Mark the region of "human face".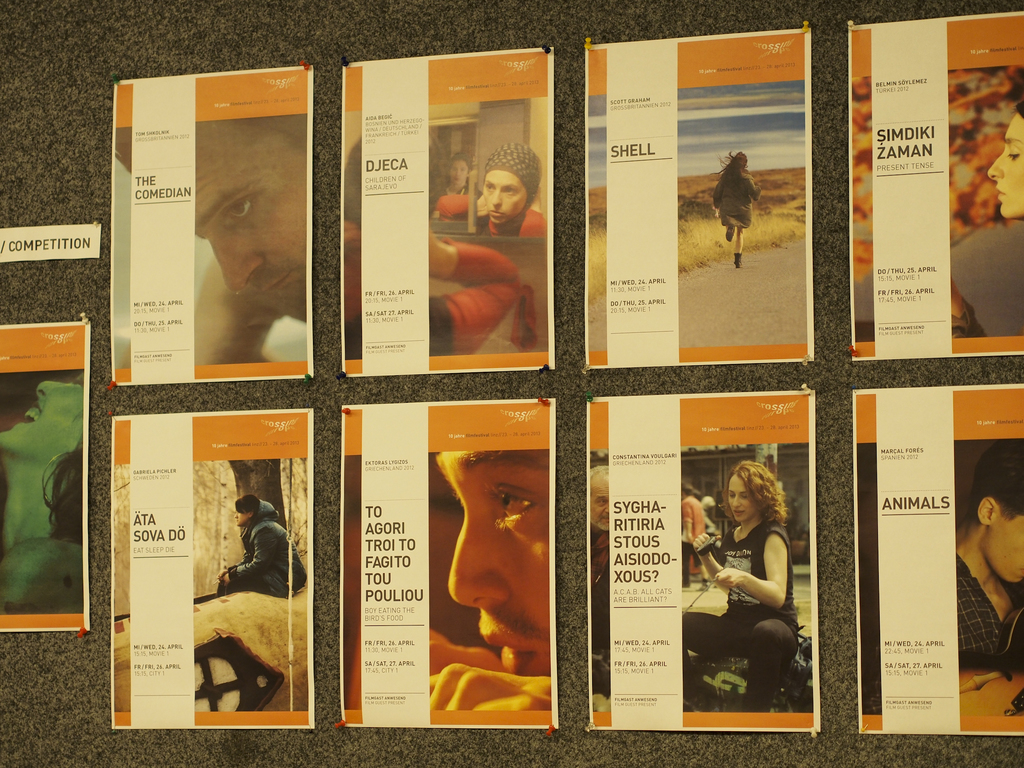
Region: {"x1": 191, "y1": 123, "x2": 310, "y2": 324}.
